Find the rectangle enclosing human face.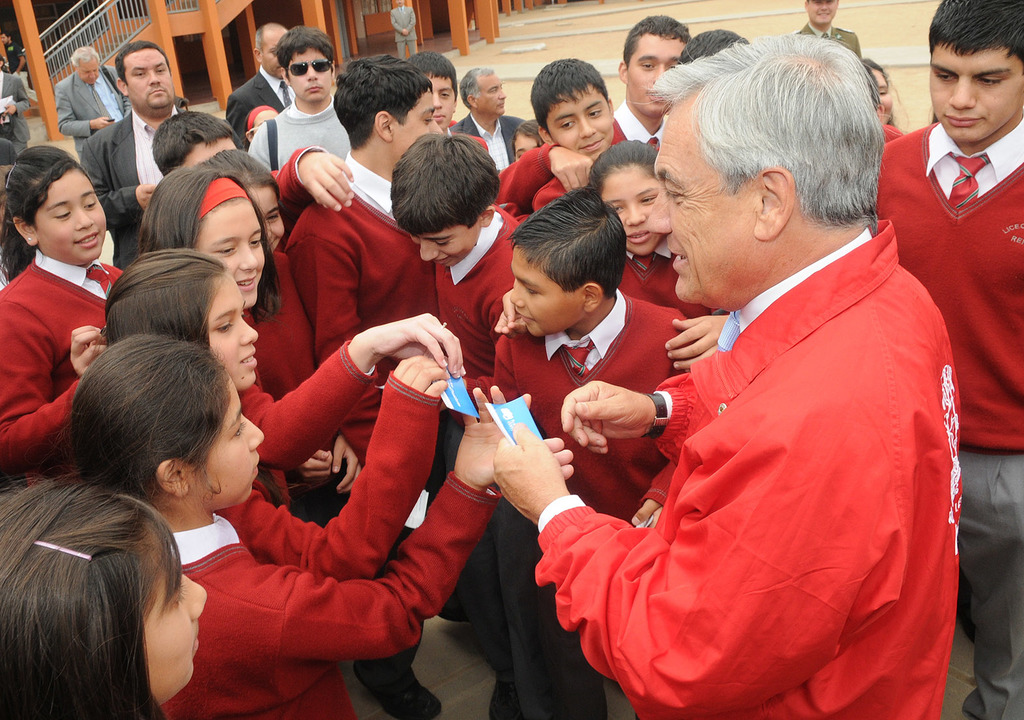
x1=466 y1=77 x2=518 y2=132.
